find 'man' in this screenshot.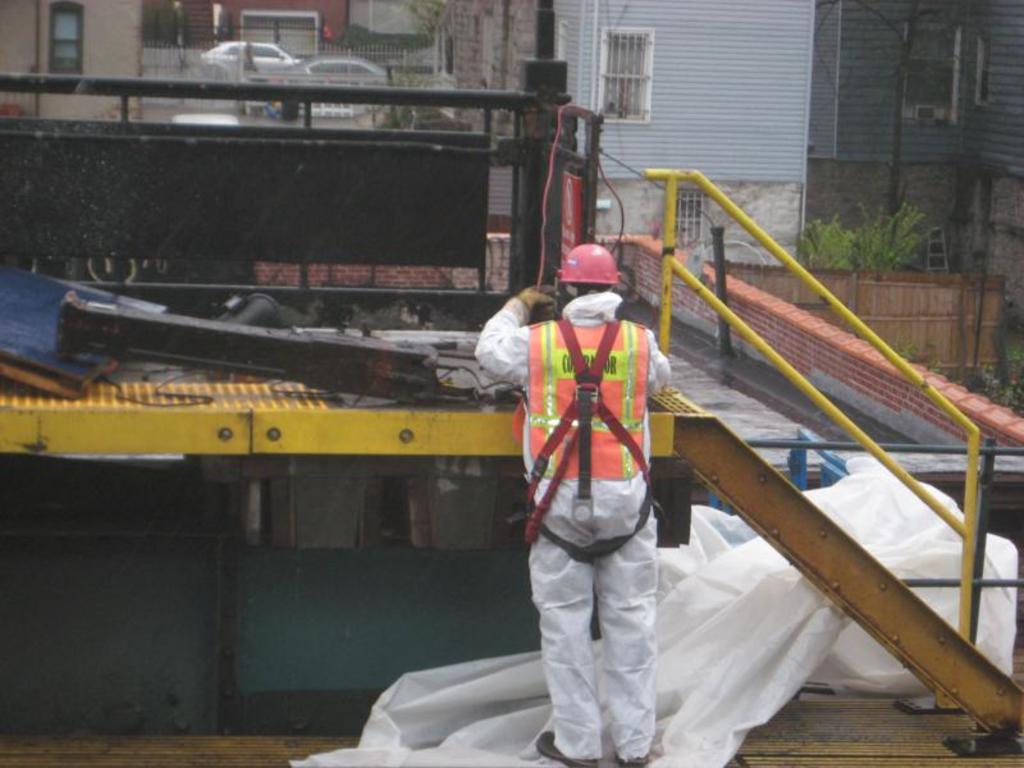
The bounding box for 'man' is (447, 255, 691, 696).
